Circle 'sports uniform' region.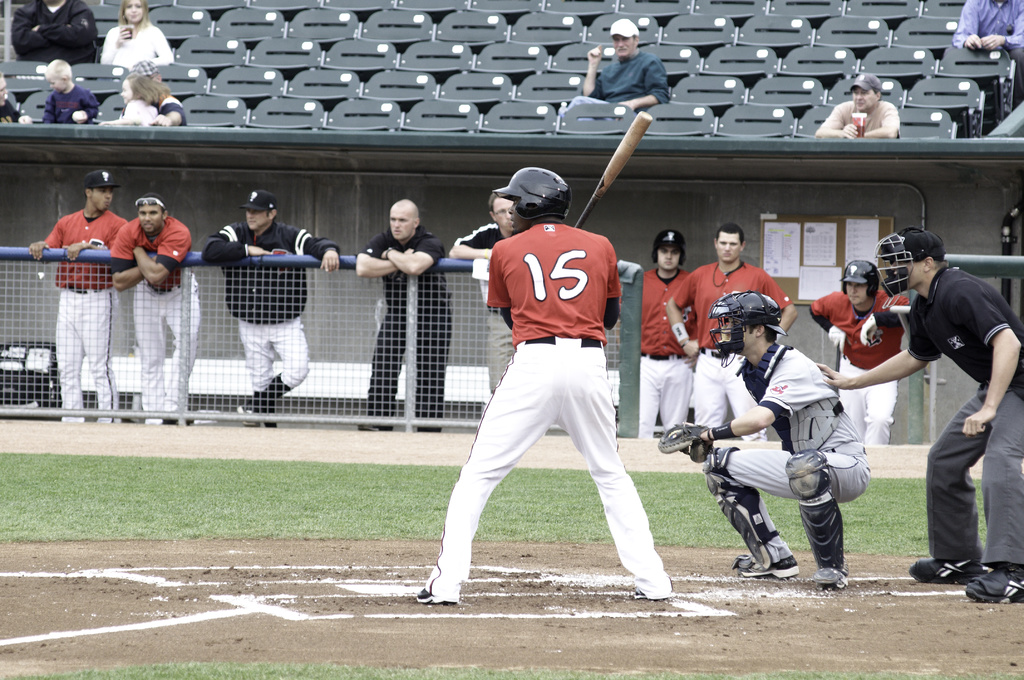
Region: (803, 280, 925, 454).
